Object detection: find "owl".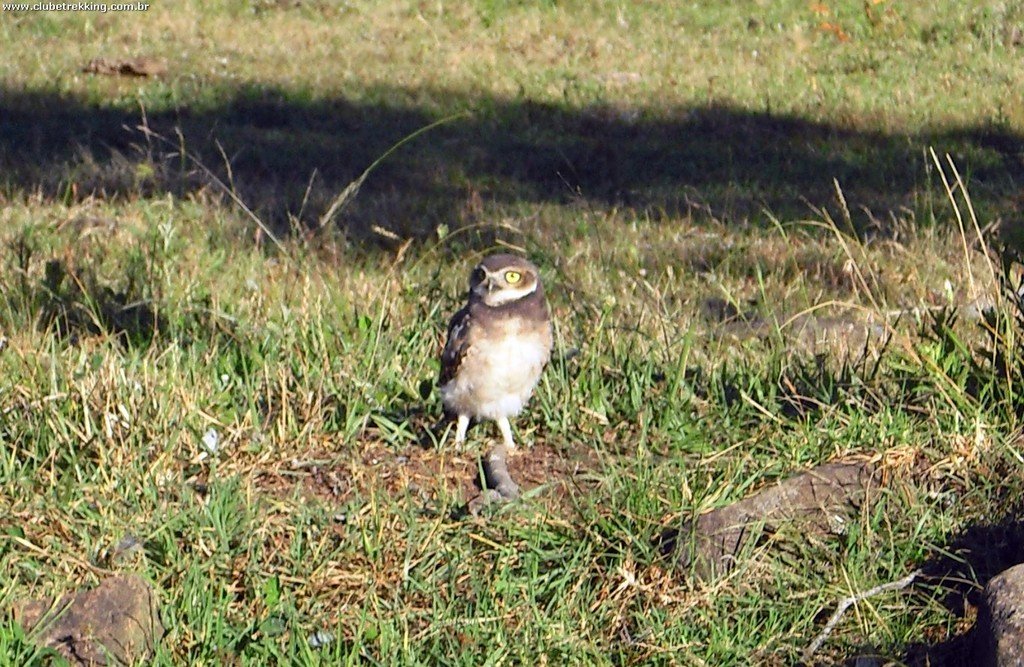
box=[440, 251, 570, 458].
